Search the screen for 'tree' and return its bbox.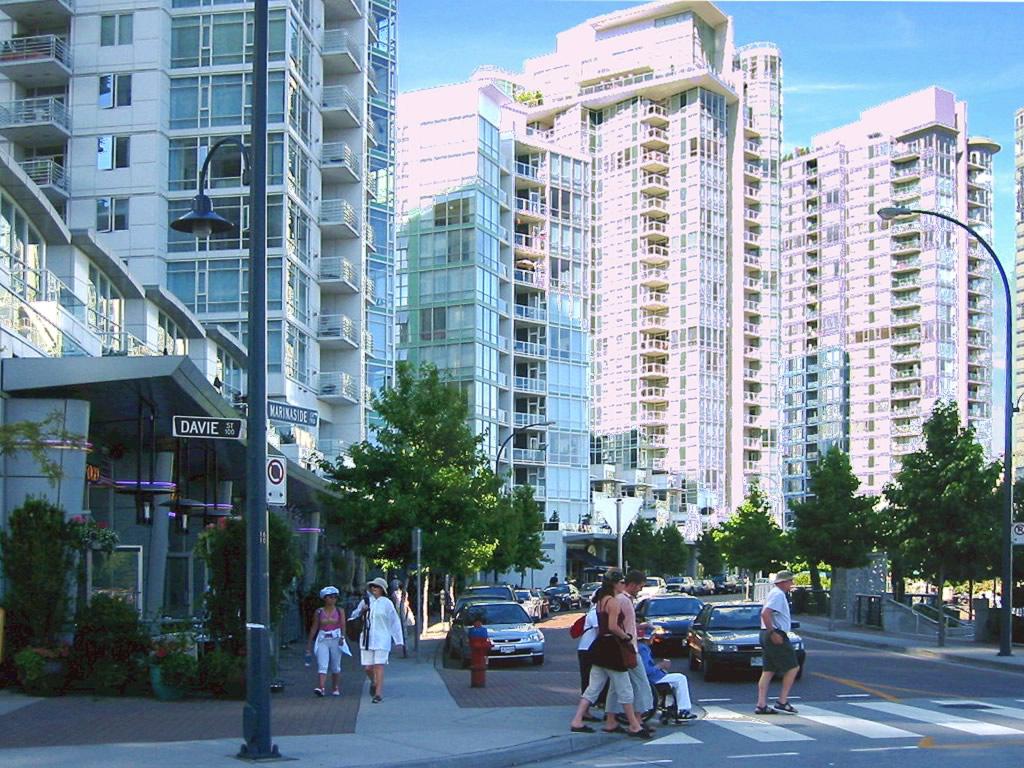
Found: crop(605, 505, 670, 577).
